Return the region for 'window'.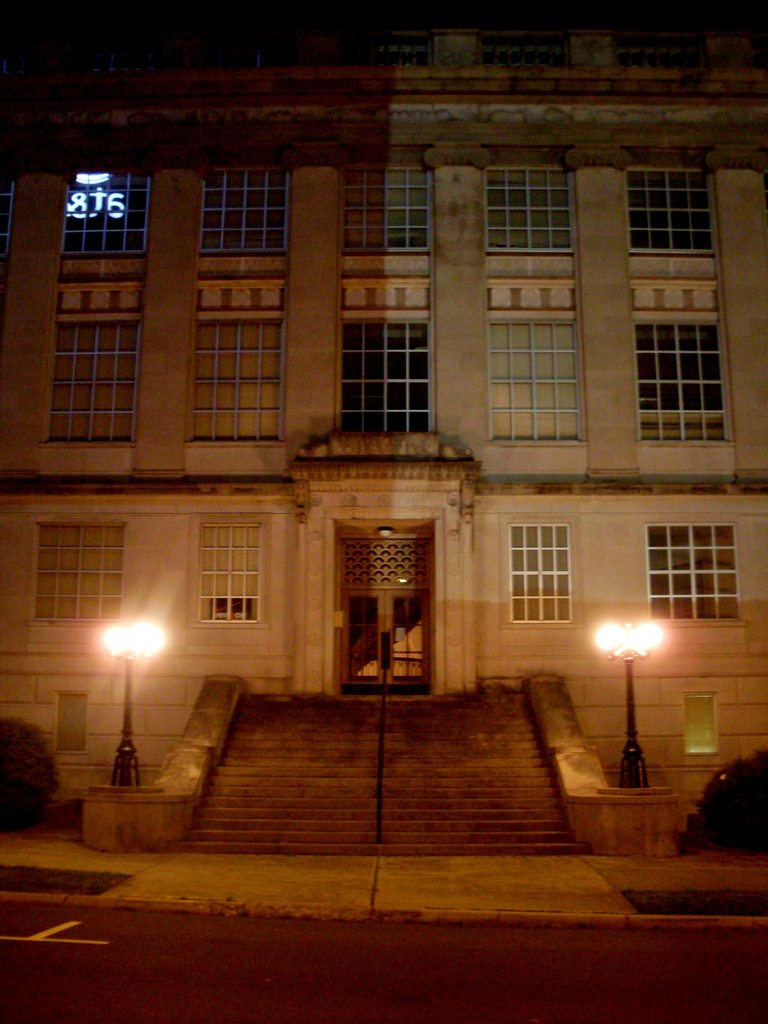
[x1=0, y1=183, x2=19, y2=239].
